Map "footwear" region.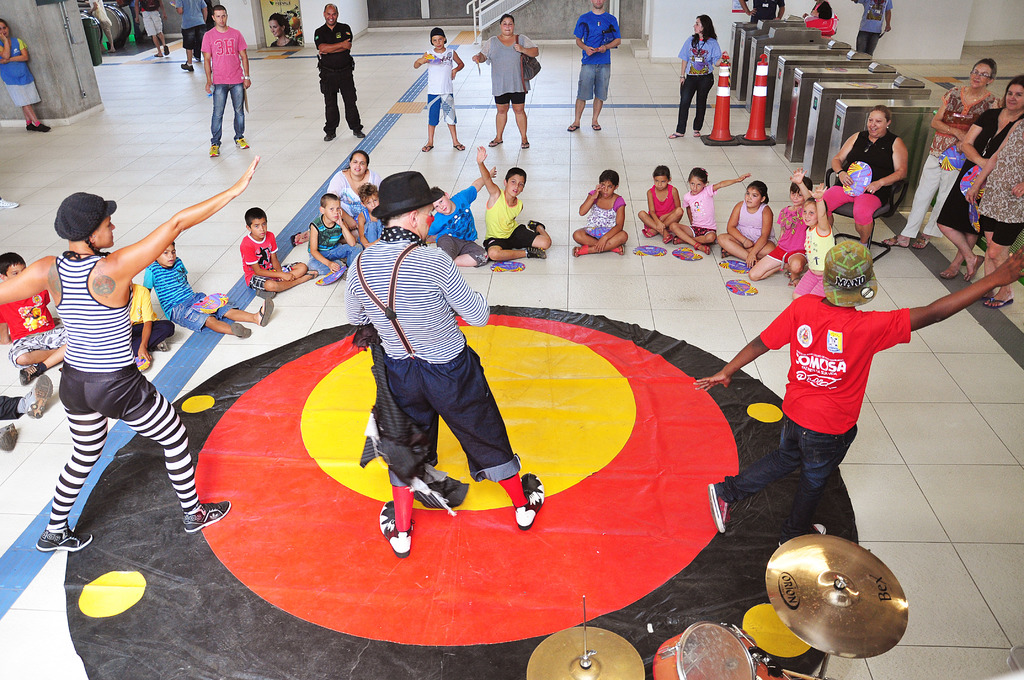
Mapped to BBox(20, 364, 41, 385).
